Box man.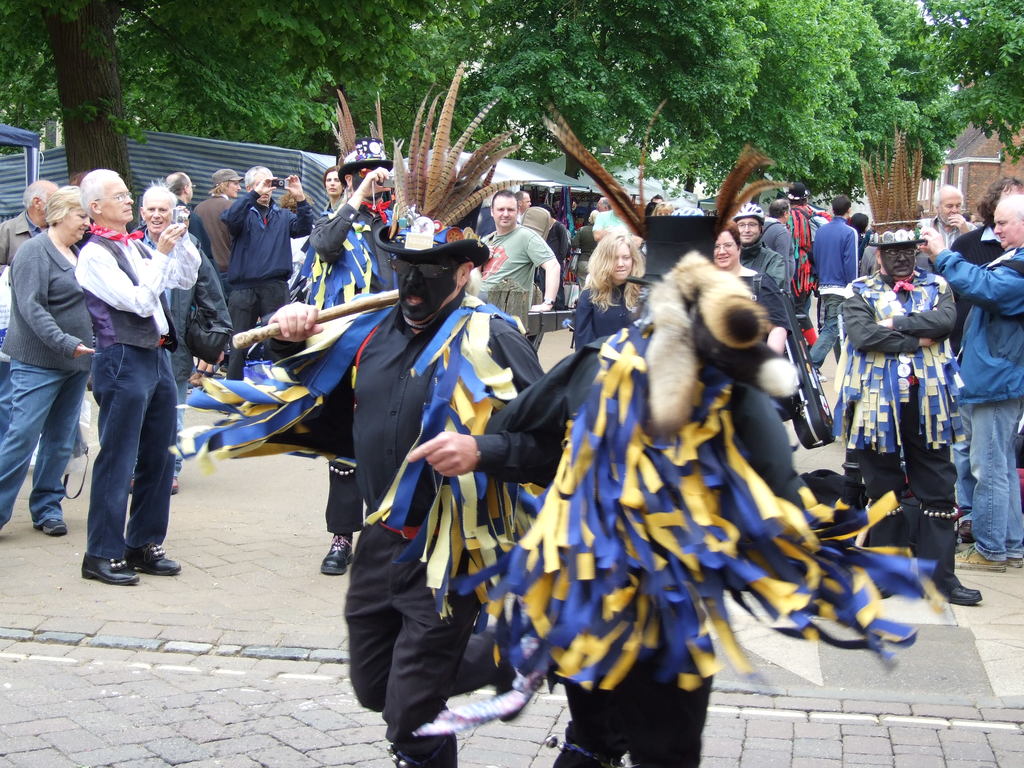
763:195:799:300.
